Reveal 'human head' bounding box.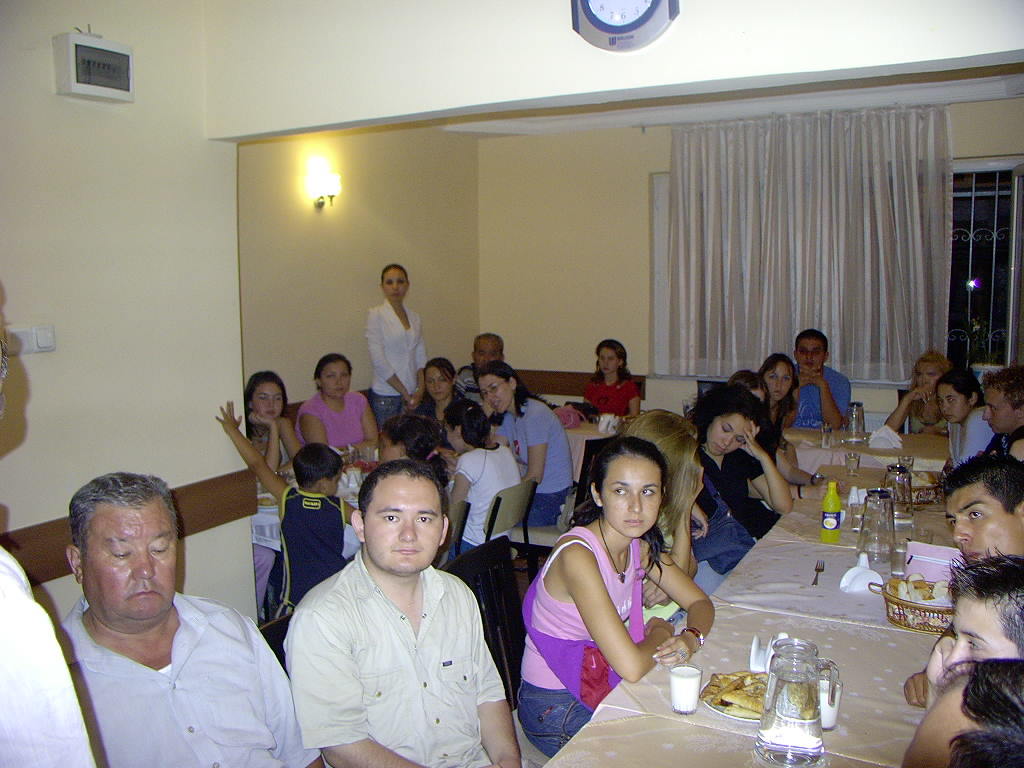
Revealed: <bbox>348, 457, 450, 577</bbox>.
